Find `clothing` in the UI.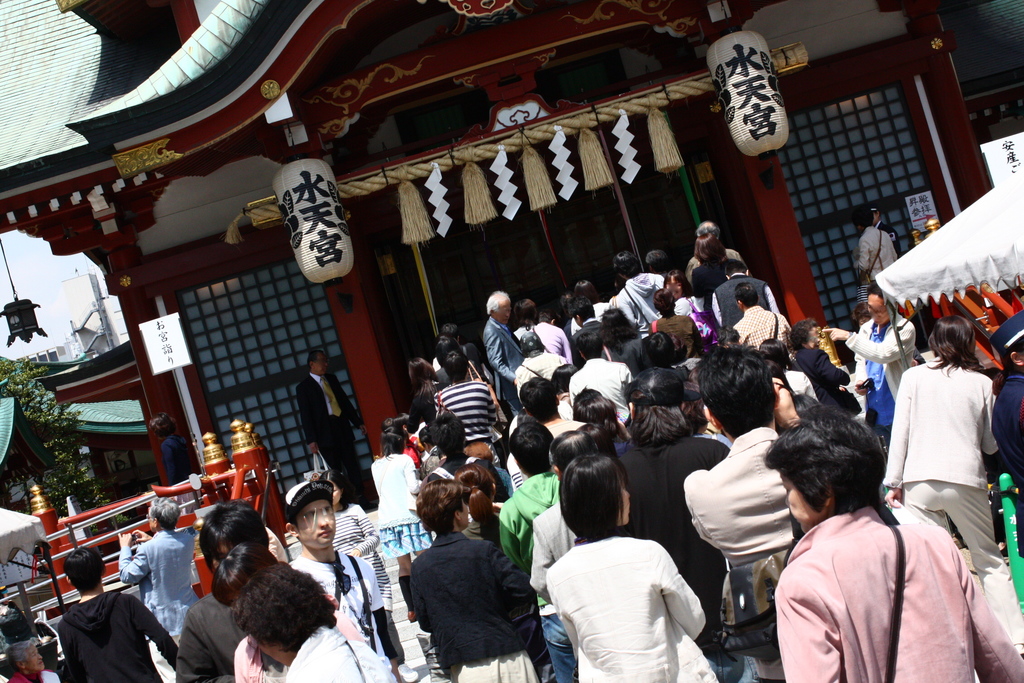
UI element at 524, 494, 585, 682.
